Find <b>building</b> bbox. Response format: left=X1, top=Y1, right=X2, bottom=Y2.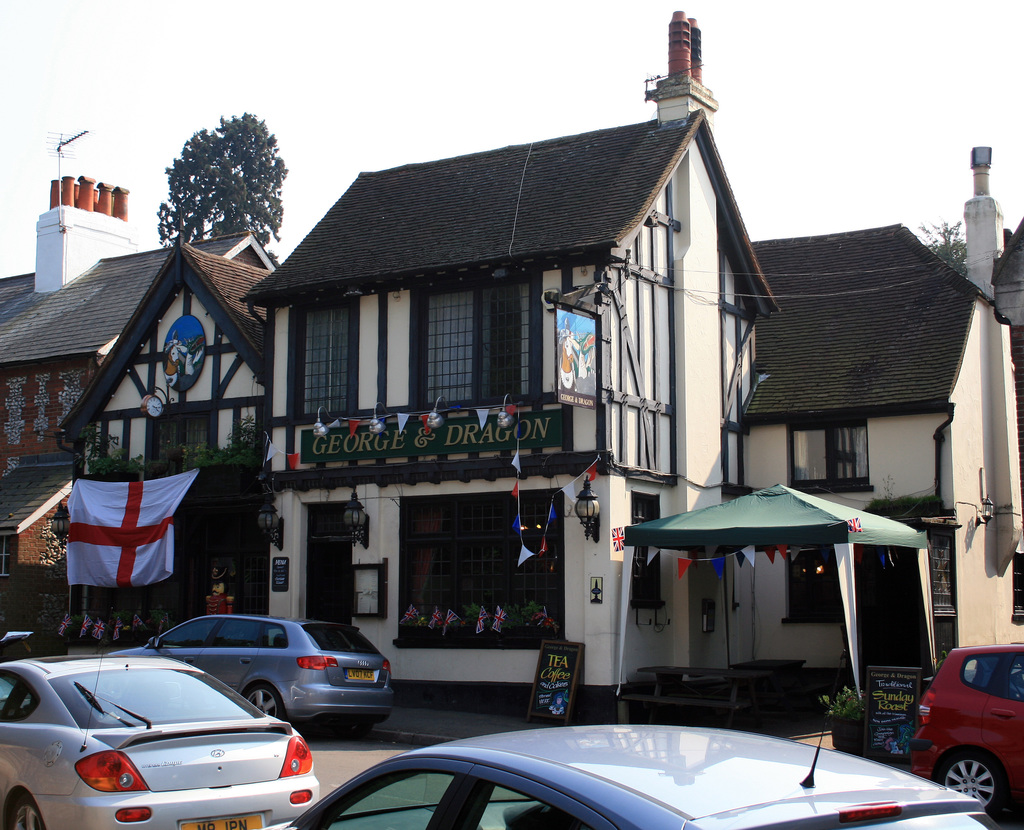
left=751, top=224, right=1023, bottom=665.
